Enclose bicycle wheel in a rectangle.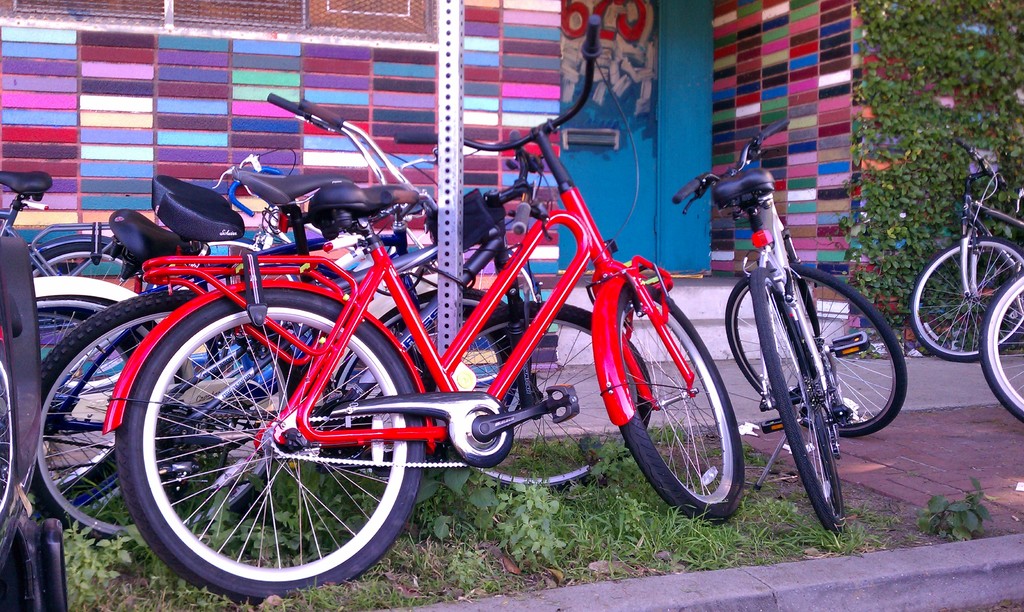
[x1=26, y1=296, x2=147, y2=505].
